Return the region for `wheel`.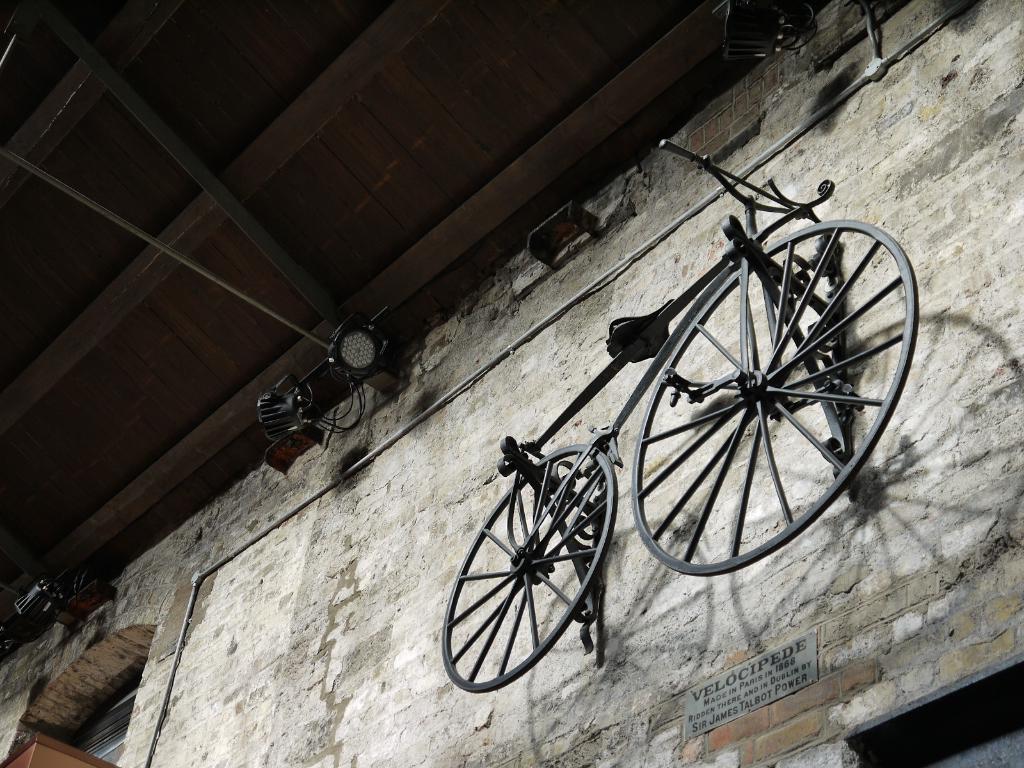
[442, 442, 614, 691].
